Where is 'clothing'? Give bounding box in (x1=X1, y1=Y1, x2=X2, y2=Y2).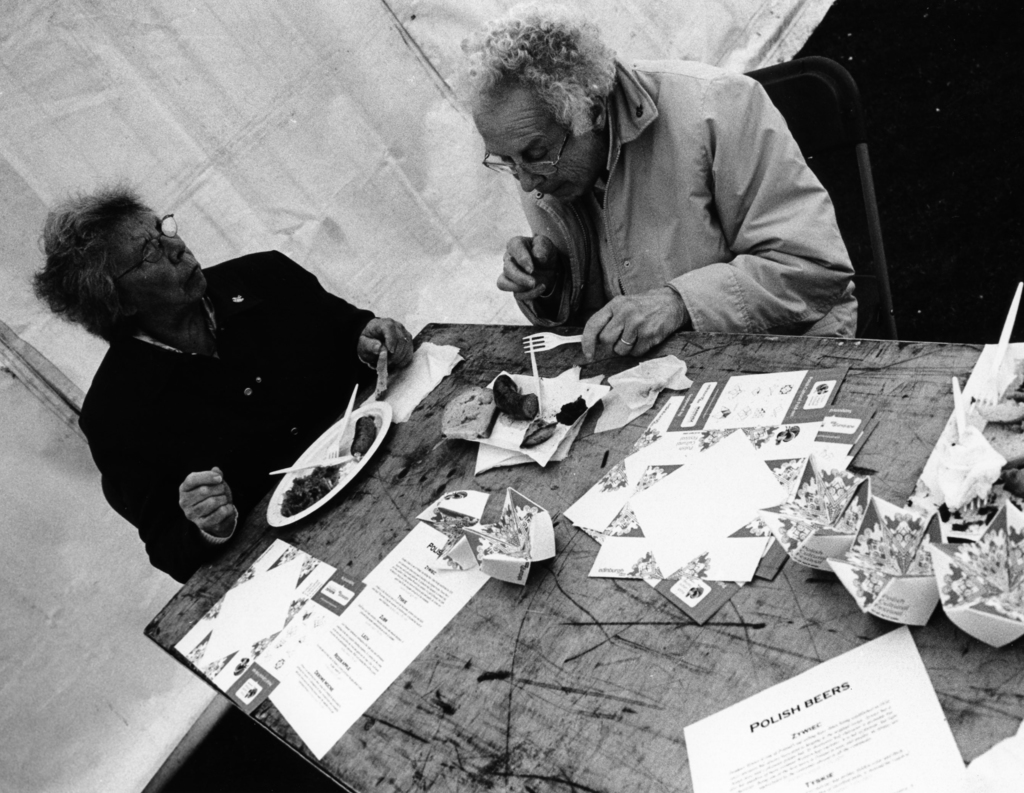
(x1=78, y1=243, x2=380, y2=582).
